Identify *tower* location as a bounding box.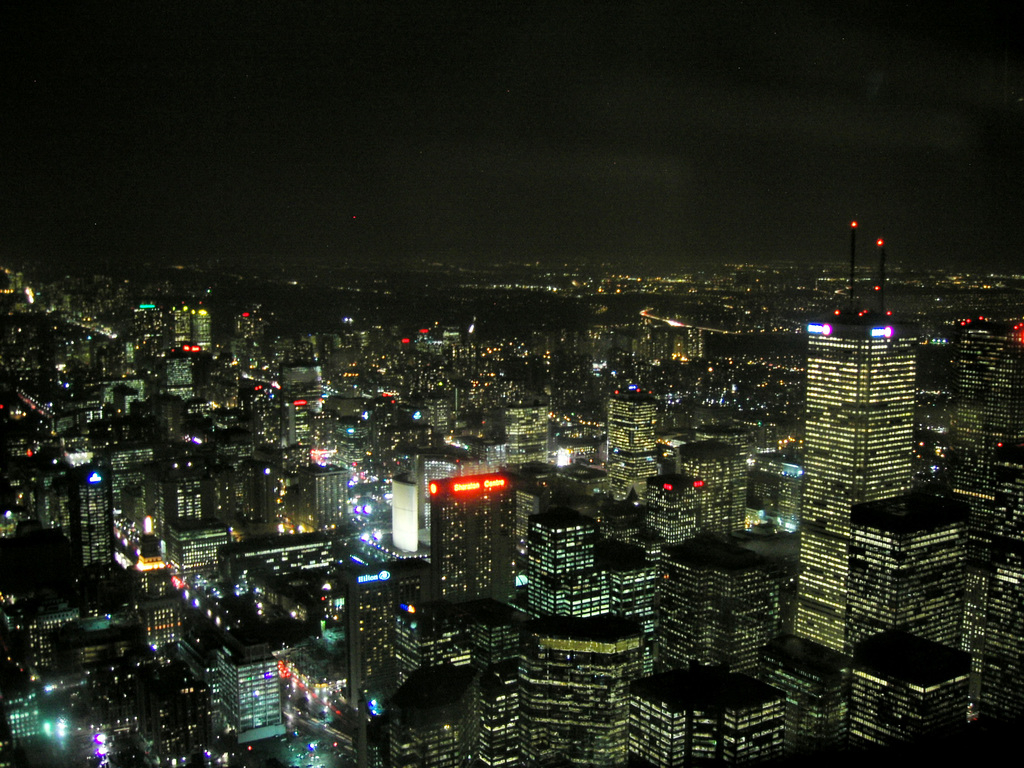
{"left": 528, "top": 502, "right": 591, "bottom": 624}.
